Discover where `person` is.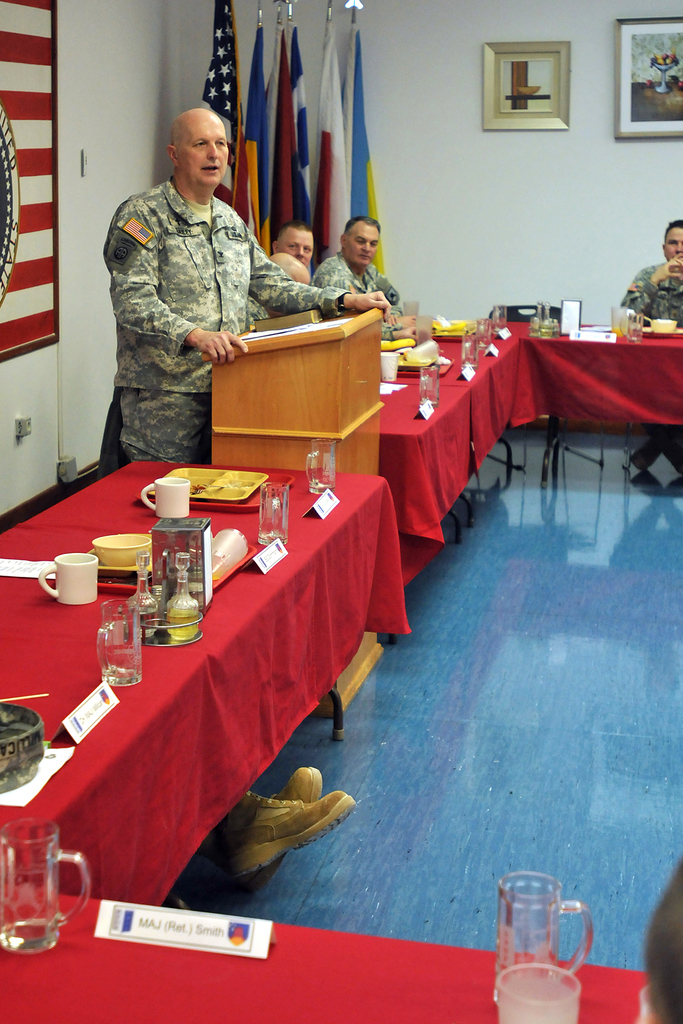
Discovered at [268, 221, 312, 274].
